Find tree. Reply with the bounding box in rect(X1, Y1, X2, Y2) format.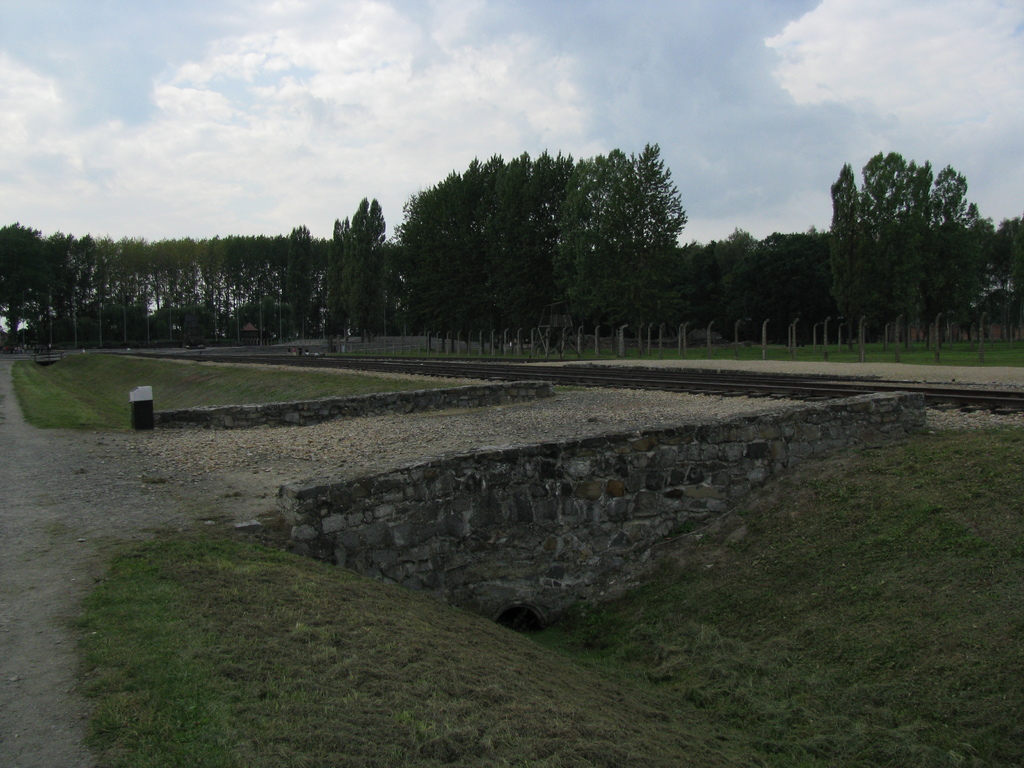
rect(243, 232, 284, 344).
